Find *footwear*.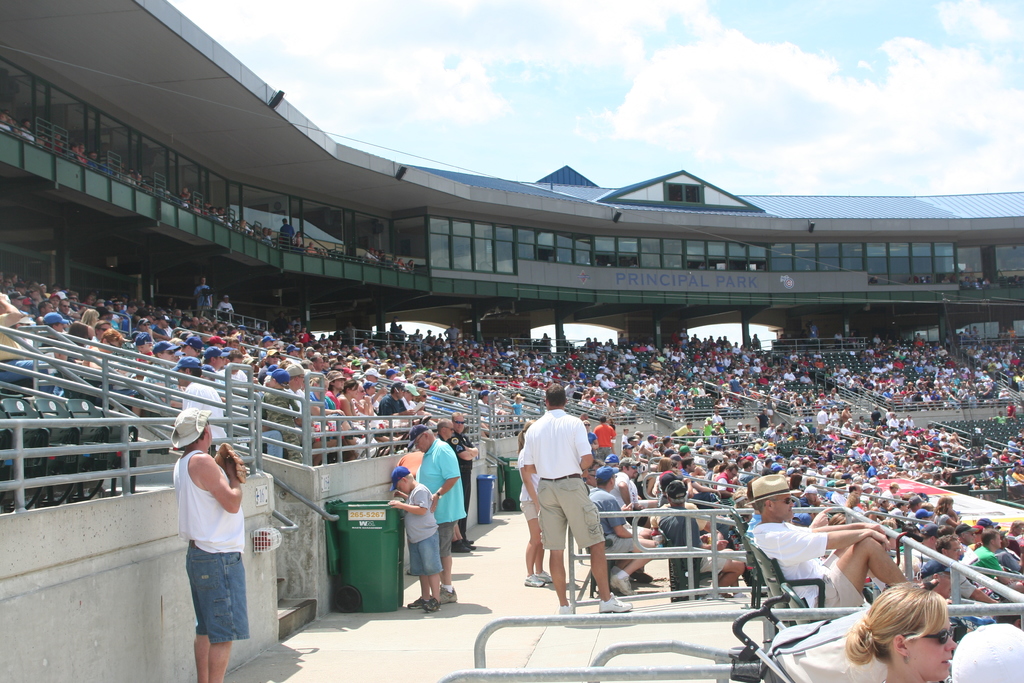
bbox=[557, 604, 572, 615].
